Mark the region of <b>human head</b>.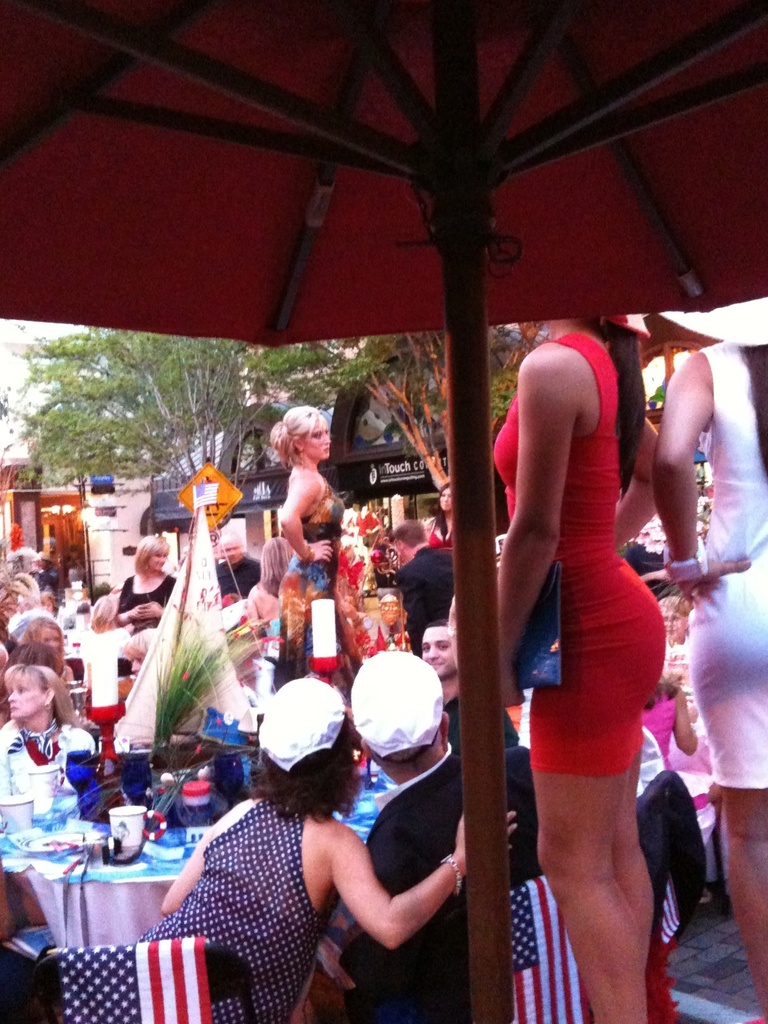
Region: select_region(437, 481, 453, 515).
